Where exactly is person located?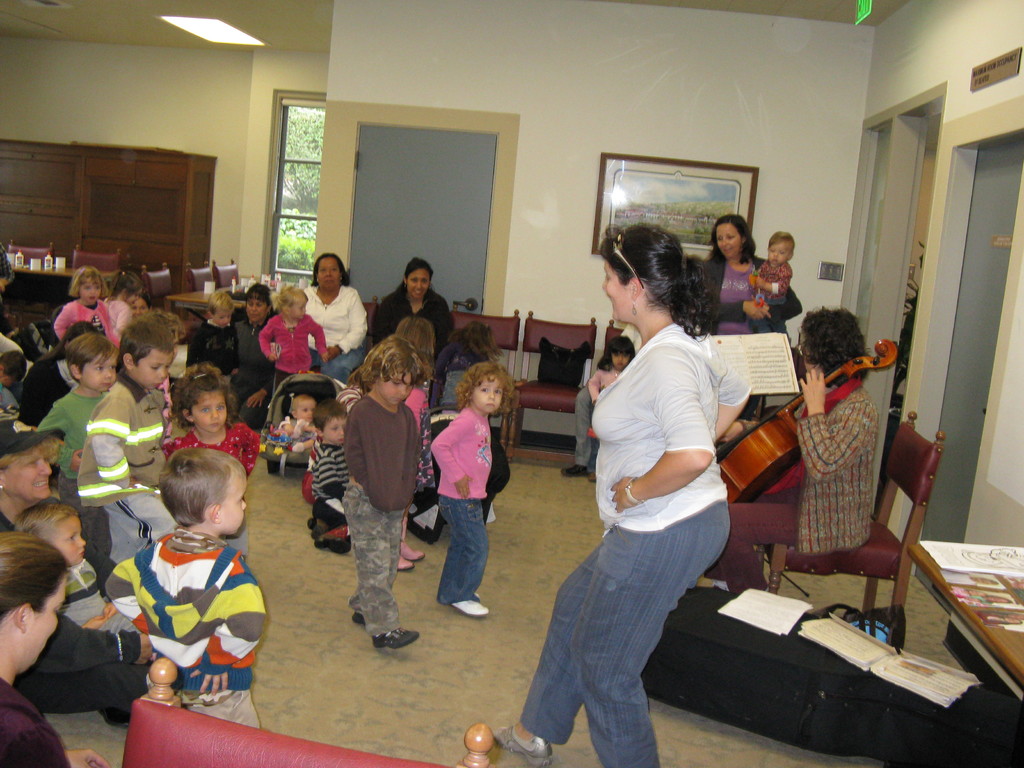
Its bounding box is l=692, t=217, r=801, b=336.
